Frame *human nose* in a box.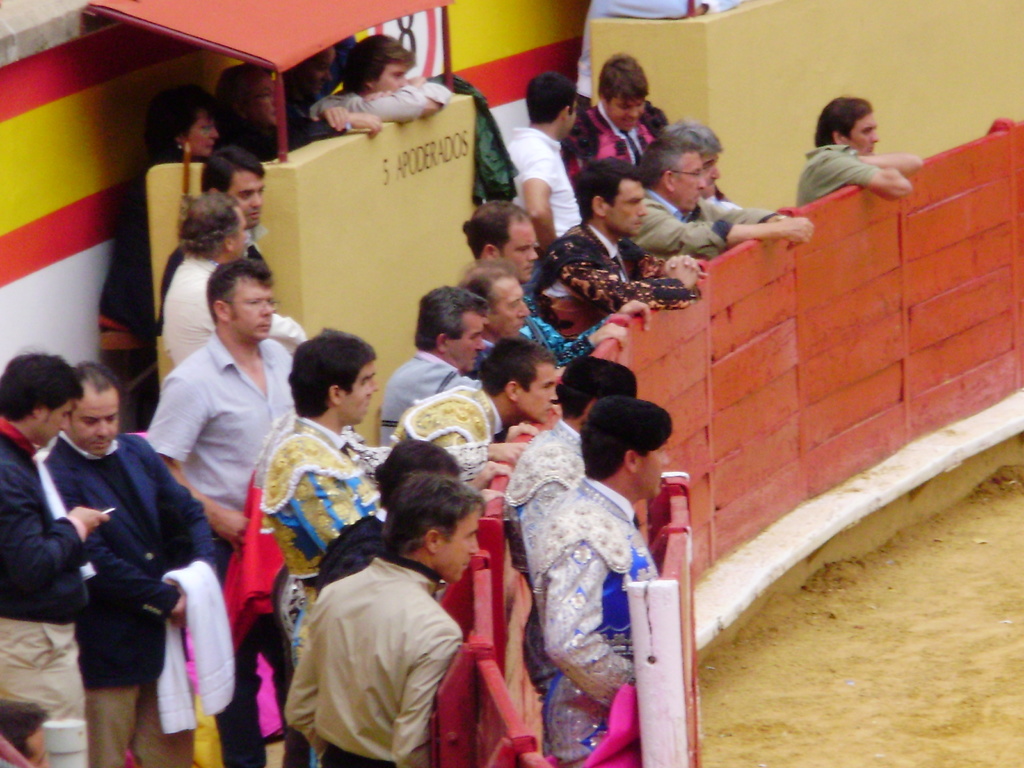
[left=636, top=200, right=650, bottom=218].
